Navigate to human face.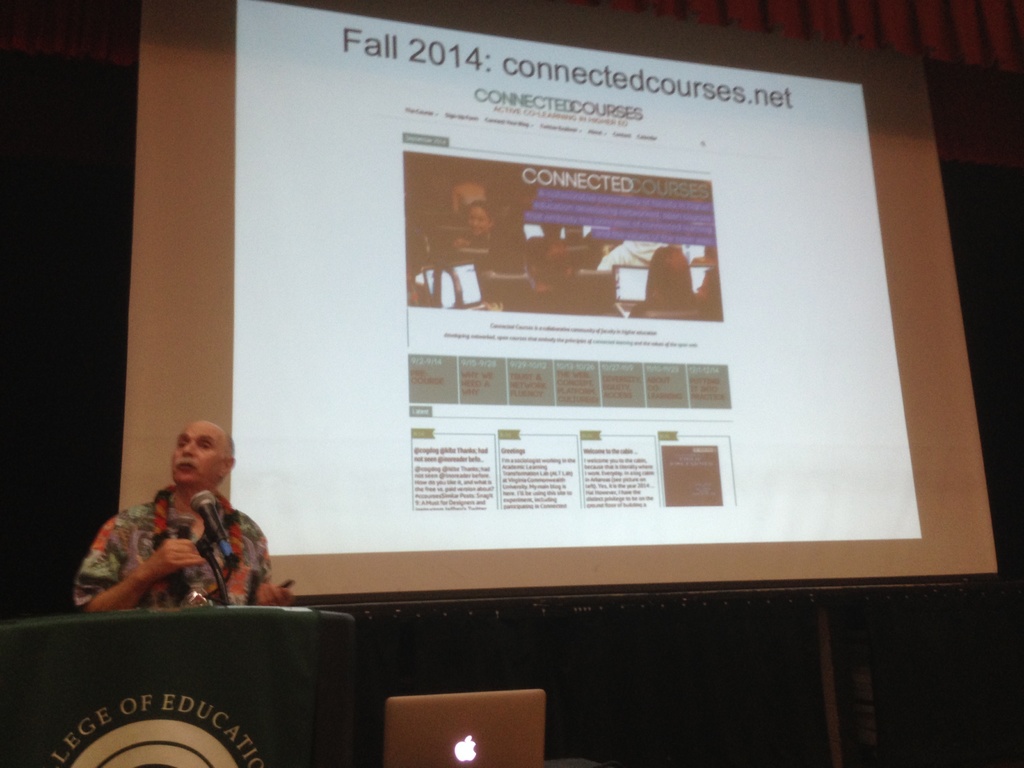
Navigation target: x1=465, y1=204, x2=490, y2=236.
